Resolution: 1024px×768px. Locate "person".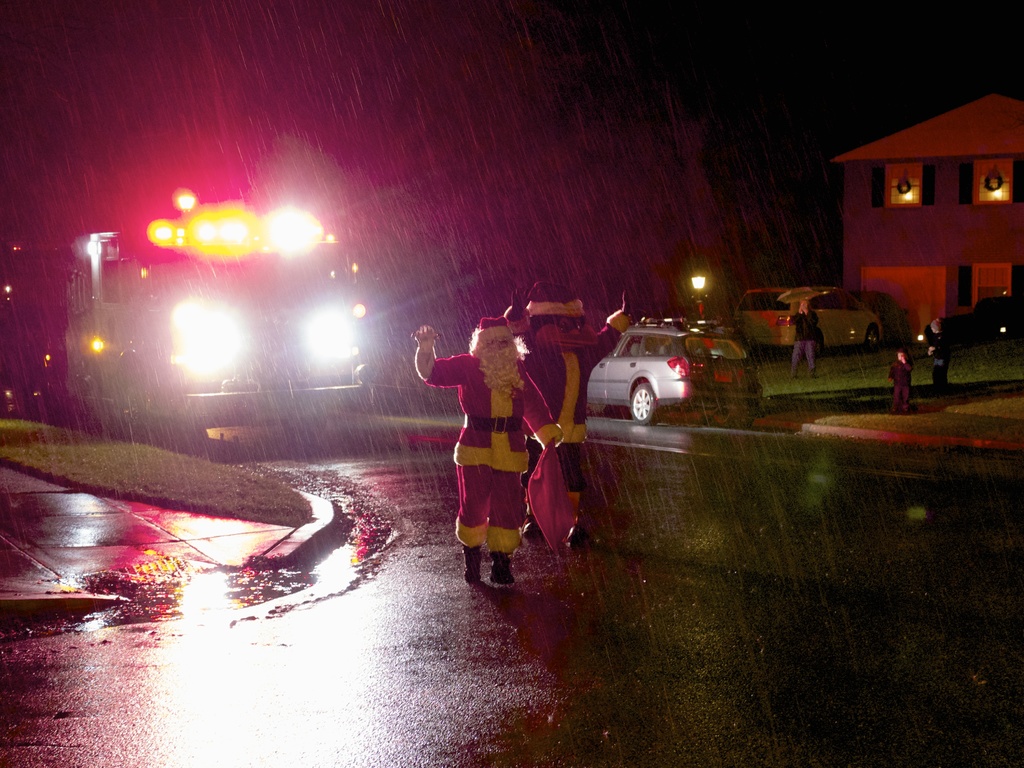
<region>410, 313, 566, 591</region>.
